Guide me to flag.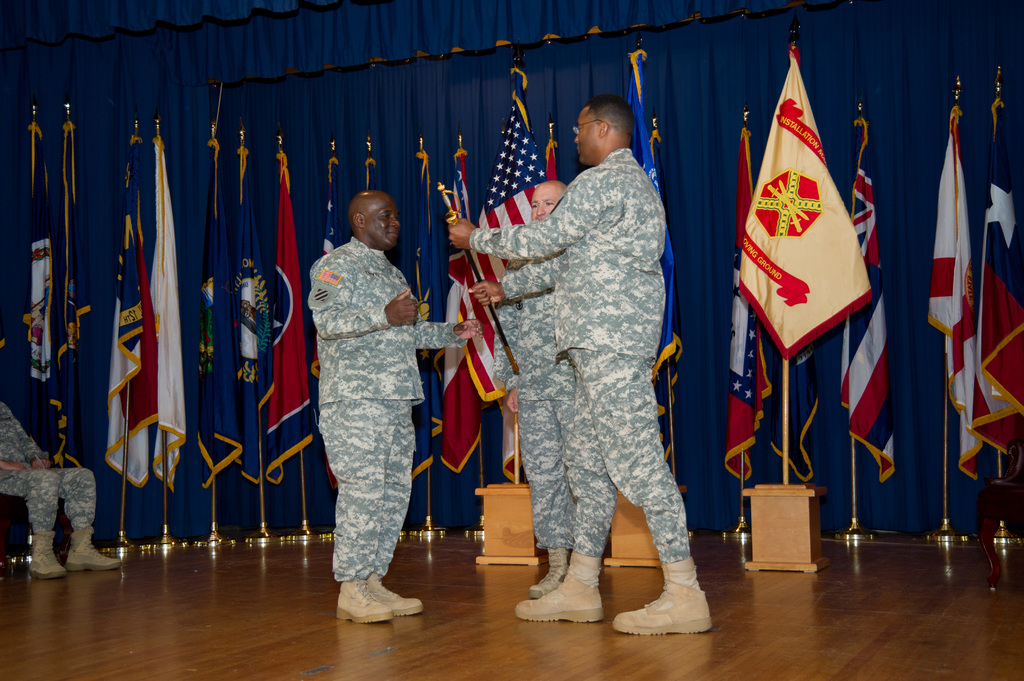
Guidance: crop(35, 116, 108, 470).
